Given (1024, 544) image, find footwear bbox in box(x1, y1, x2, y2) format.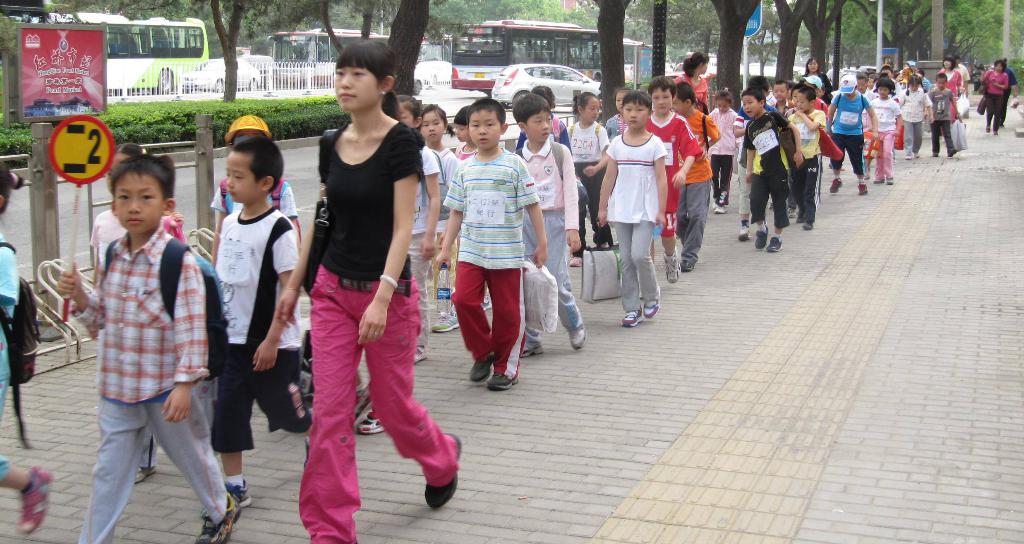
box(829, 177, 843, 193).
